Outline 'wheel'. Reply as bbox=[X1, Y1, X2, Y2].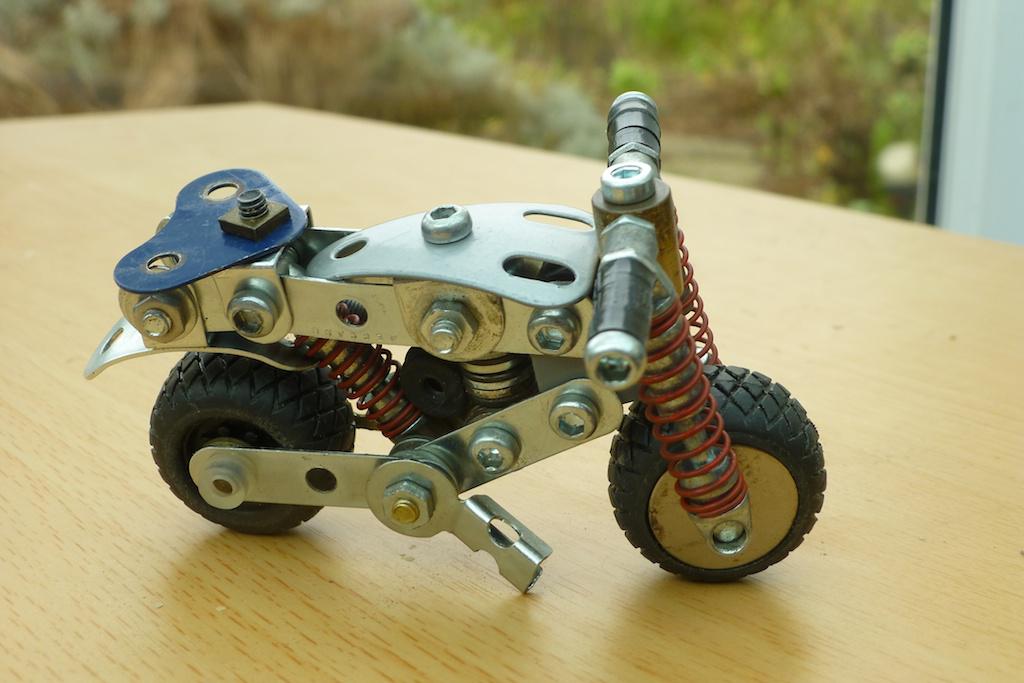
bbox=[150, 330, 360, 535].
